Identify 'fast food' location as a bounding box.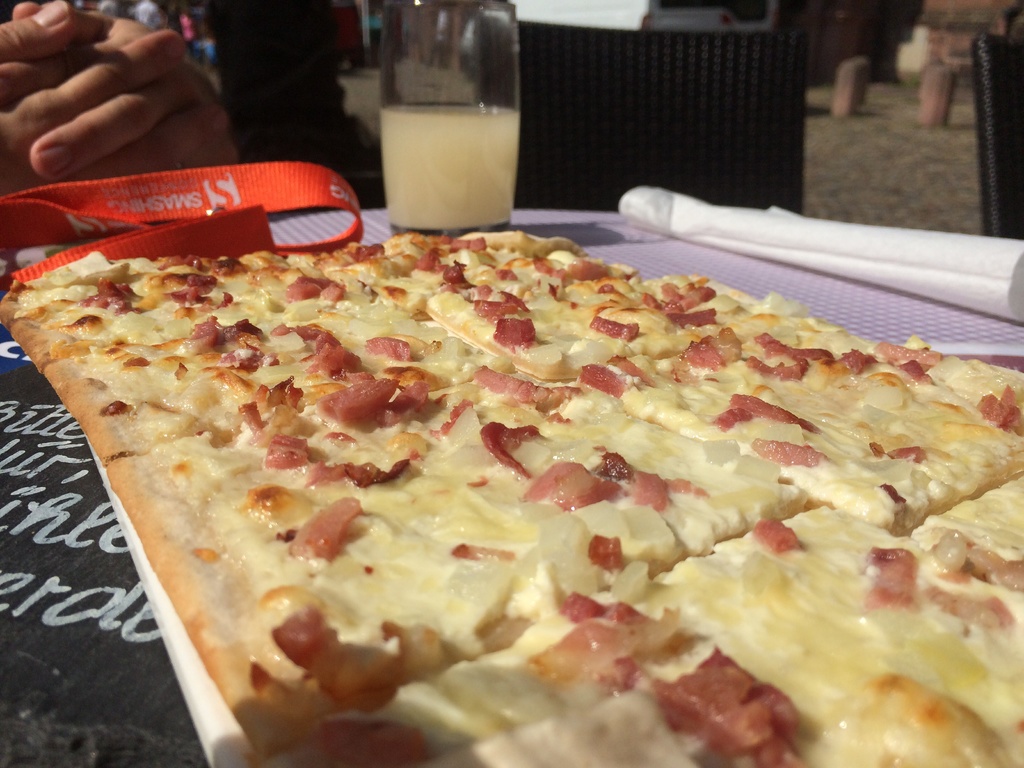
box(8, 206, 992, 737).
